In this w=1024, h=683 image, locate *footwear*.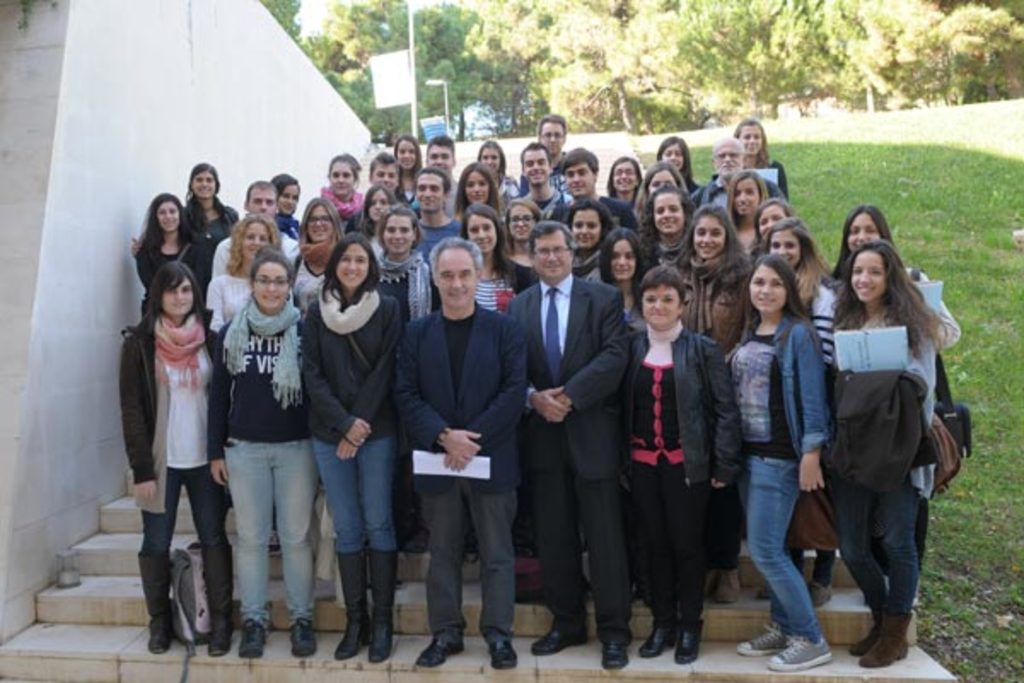
Bounding box: region(637, 615, 681, 663).
